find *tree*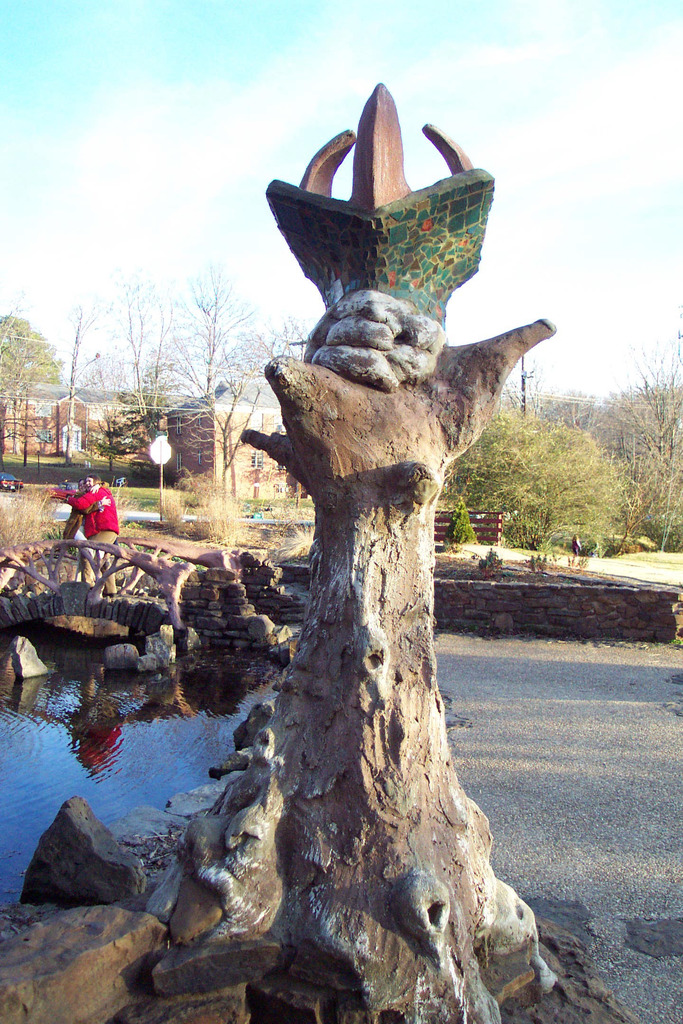
region(62, 300, 103, 428)
